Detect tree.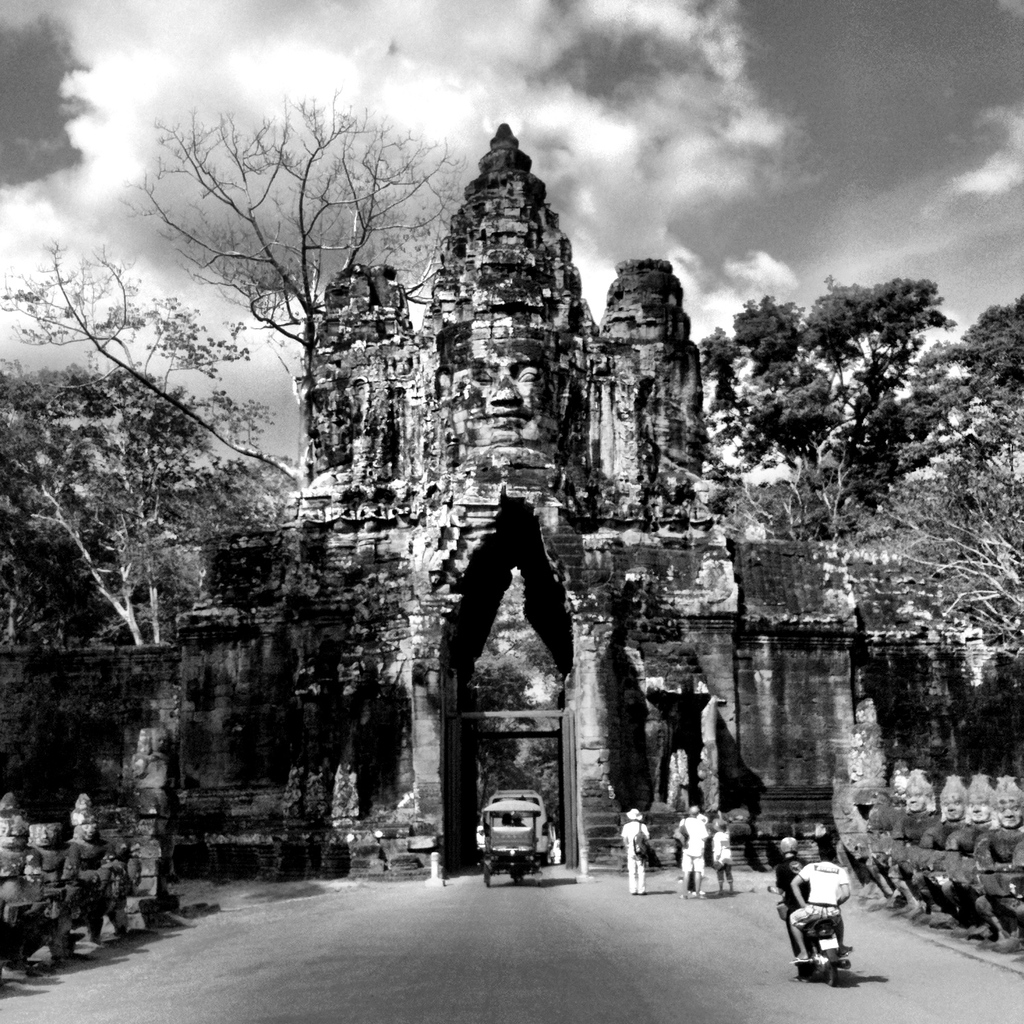
Detected at [0, 277, 1023, 715].
